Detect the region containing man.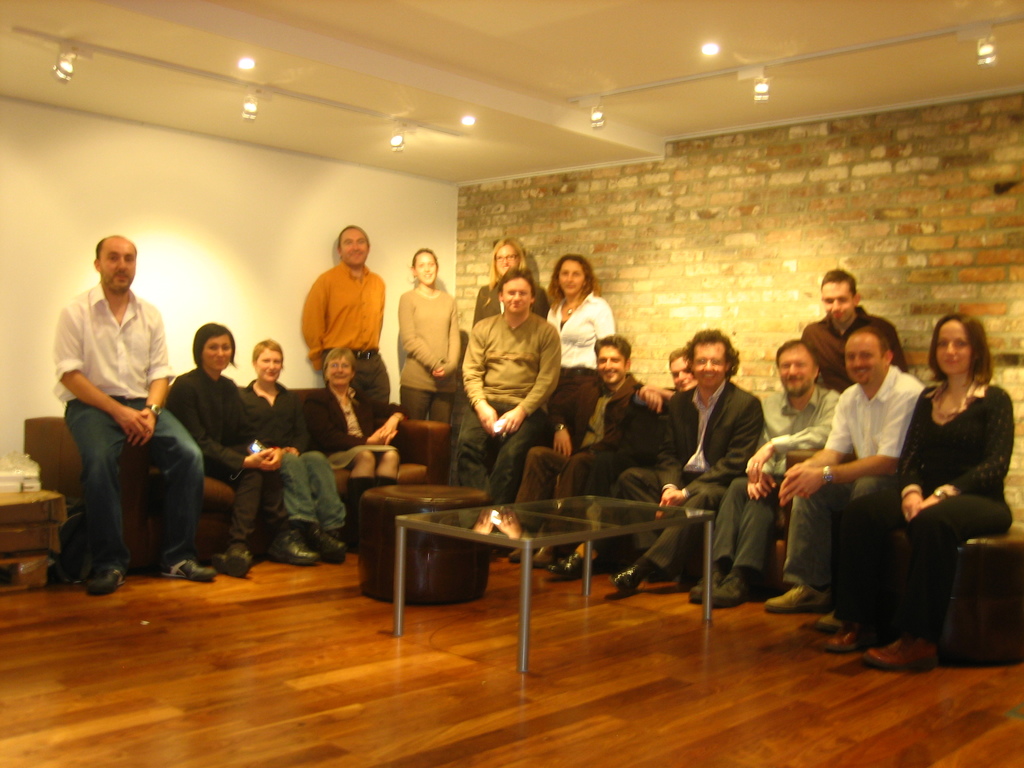
bbox(458, 265, 568, 515).
